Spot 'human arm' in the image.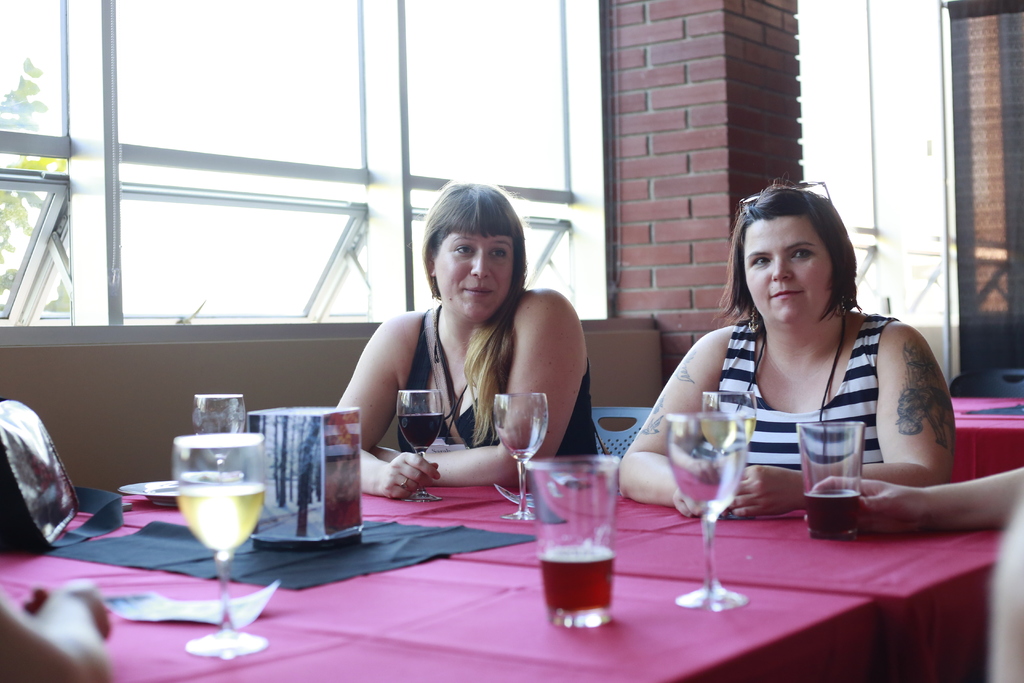
'human arm' found at detection(614, 319, 771, 520).
